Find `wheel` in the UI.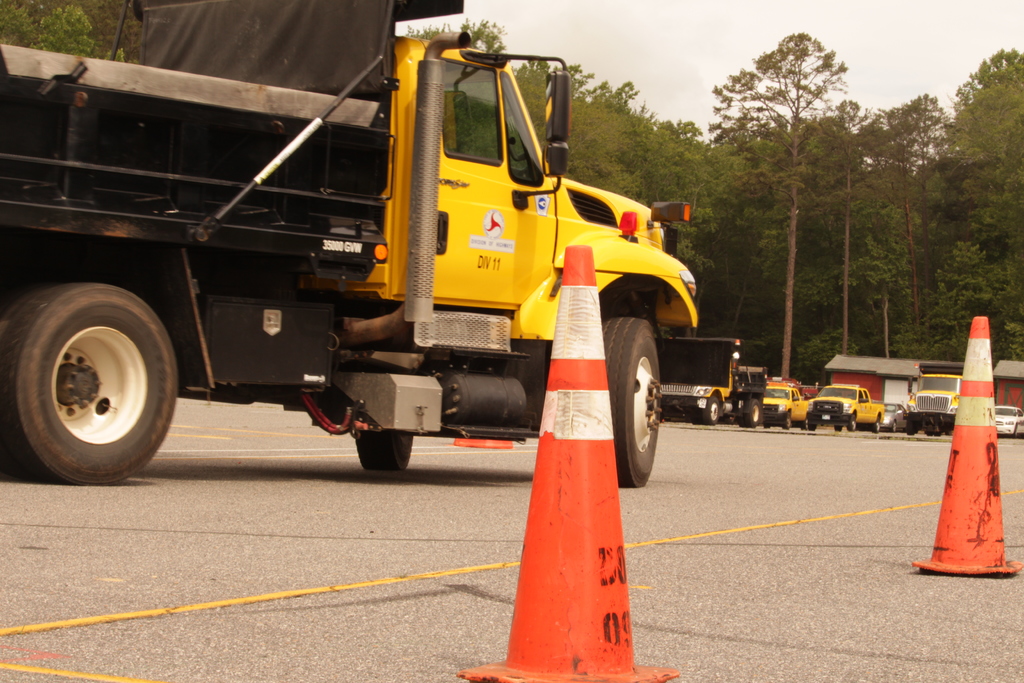
UI element at [598, 317, 660, 487].
